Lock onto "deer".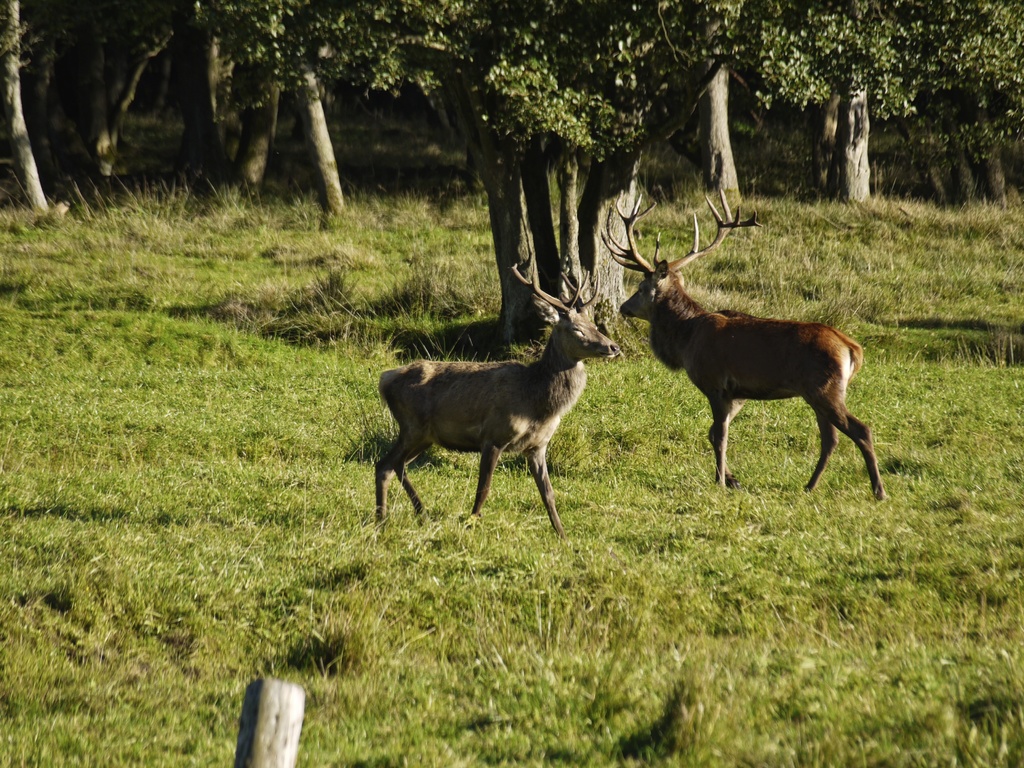
Locked: bbox=[376, 230, 620, 540].
